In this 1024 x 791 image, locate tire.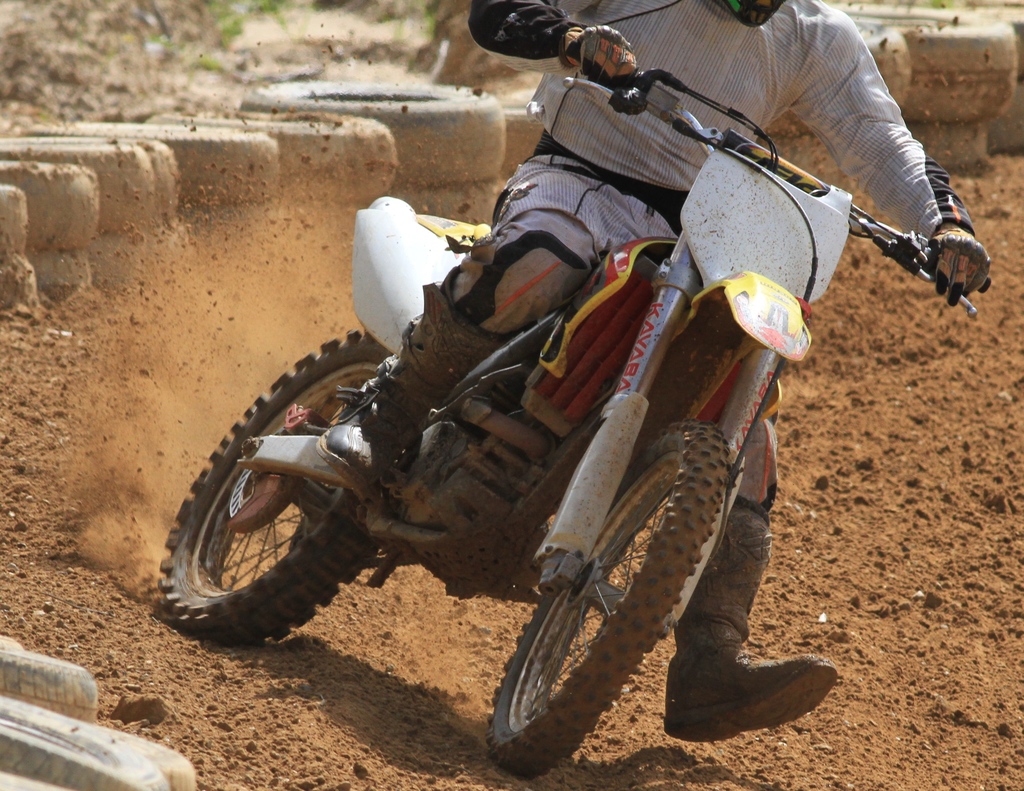
Bounding box: x1=151 y1=112 x2=394 y2=204.
